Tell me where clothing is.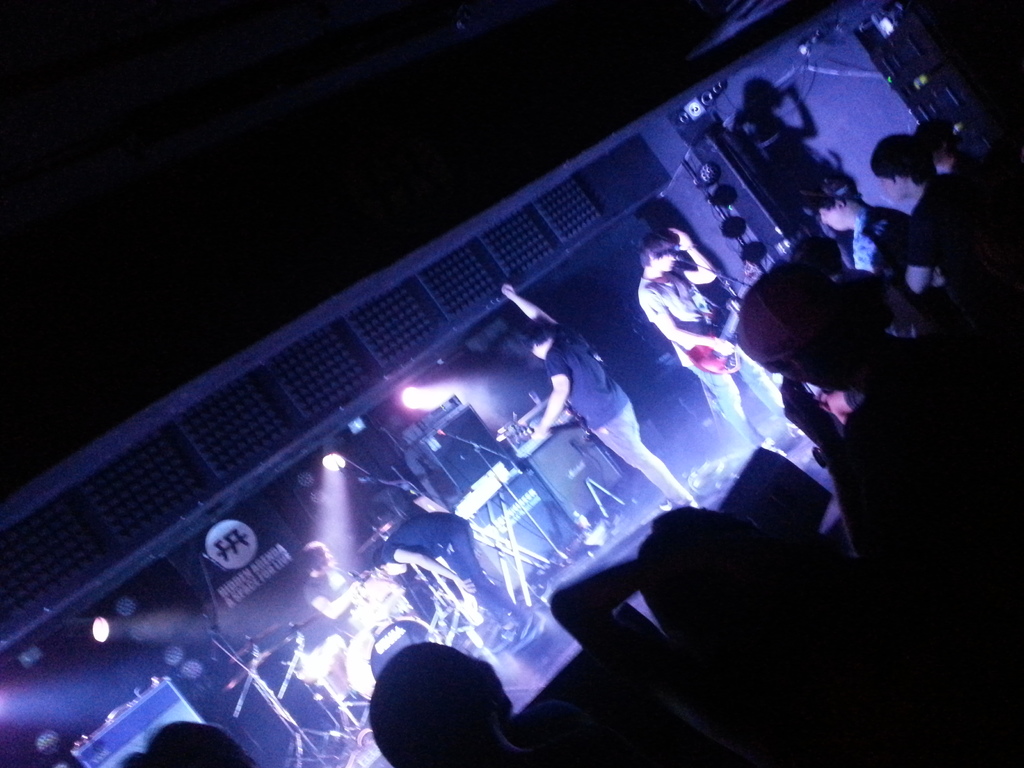
clothing is at 381, 511, 507, 620.
